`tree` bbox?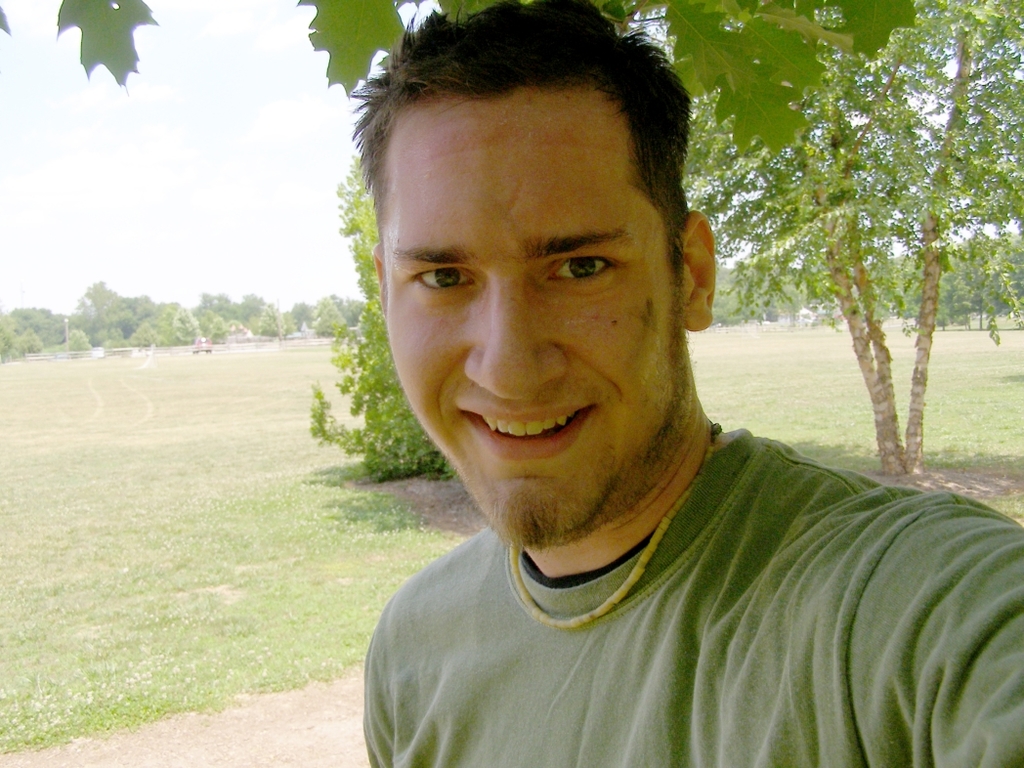
[282, 292, 374, 339]
